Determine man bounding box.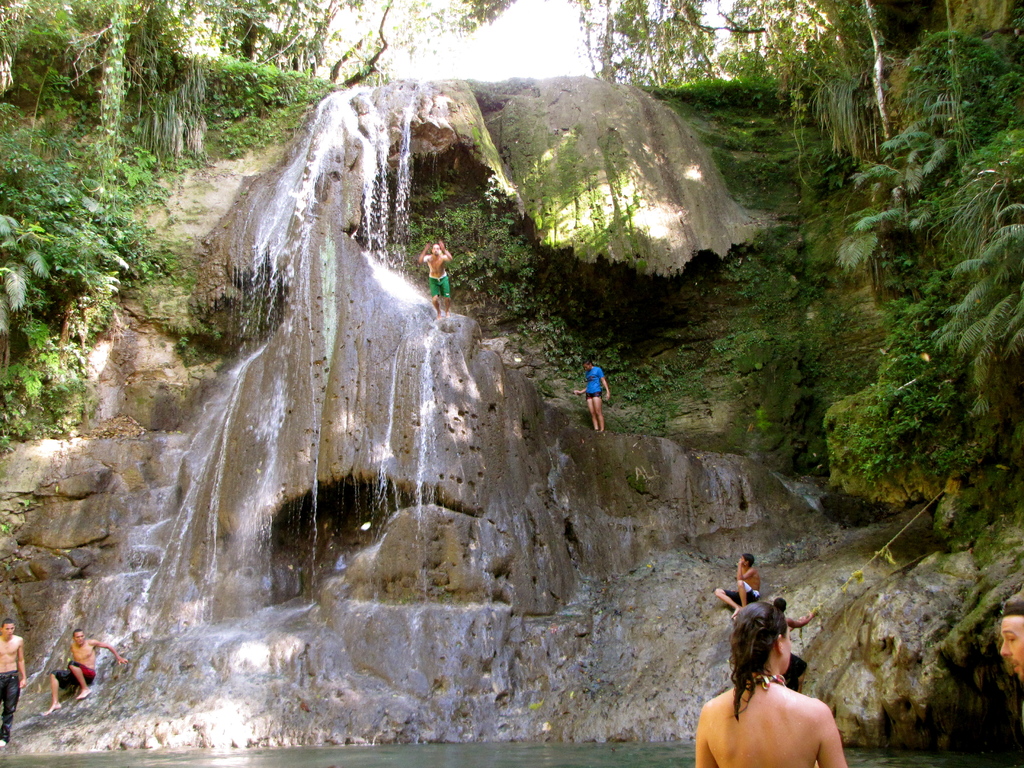
Determined: [716, 552, 762, 618].
